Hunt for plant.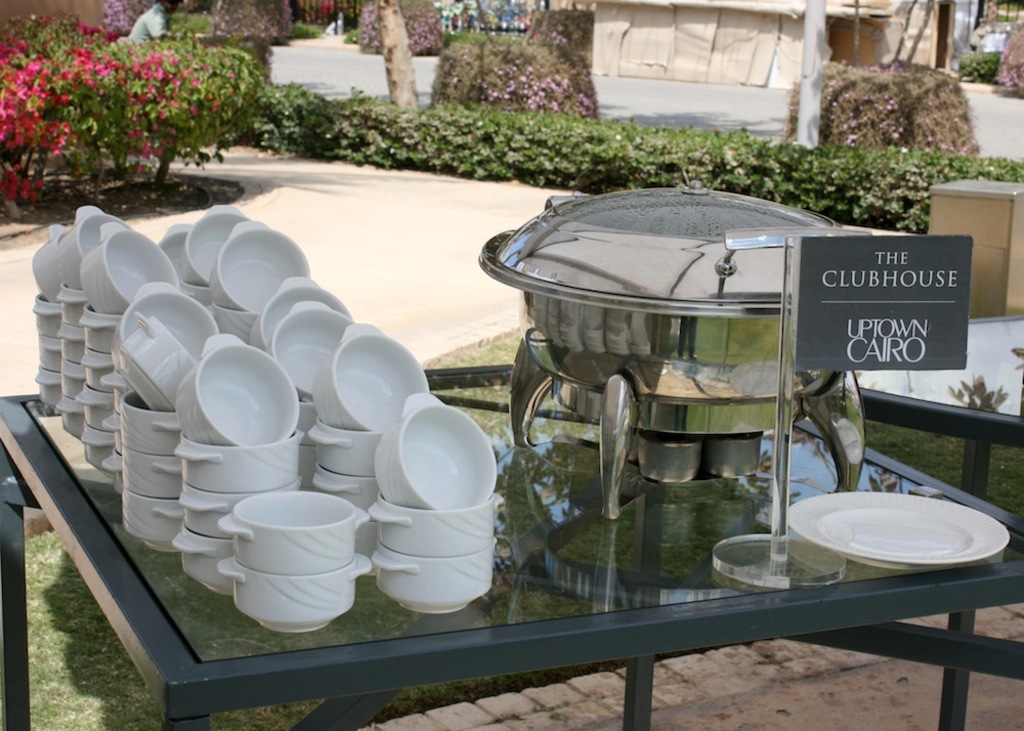
Hunted down at [340,24,360,48].
